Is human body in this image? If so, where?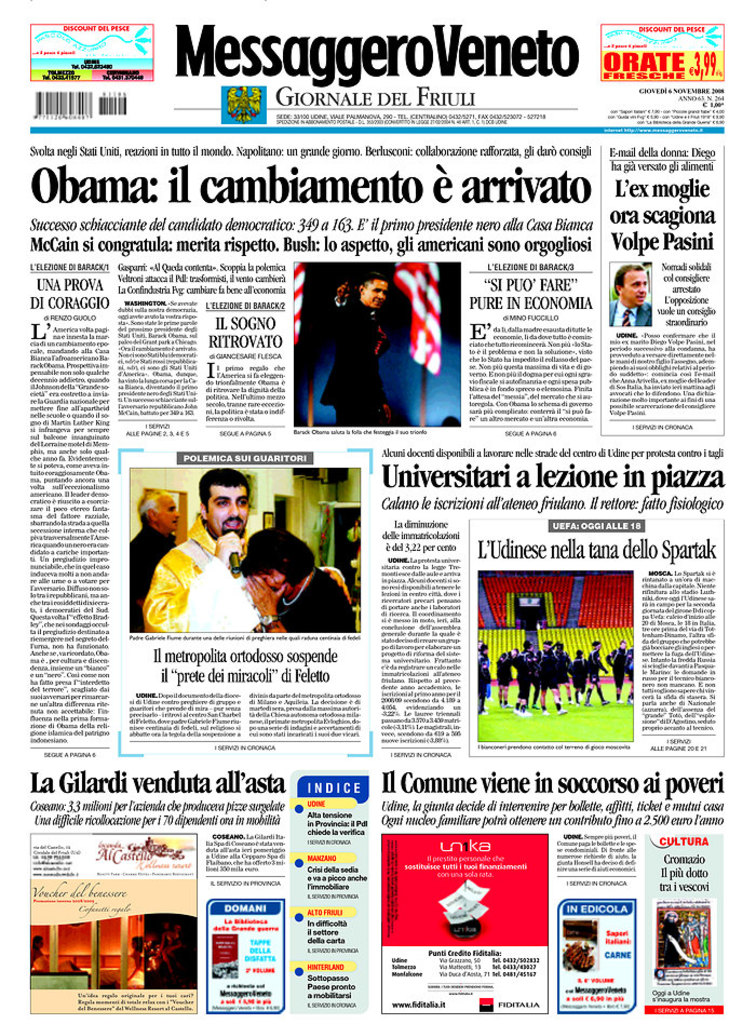
Yes, at 136/463/264/634.
